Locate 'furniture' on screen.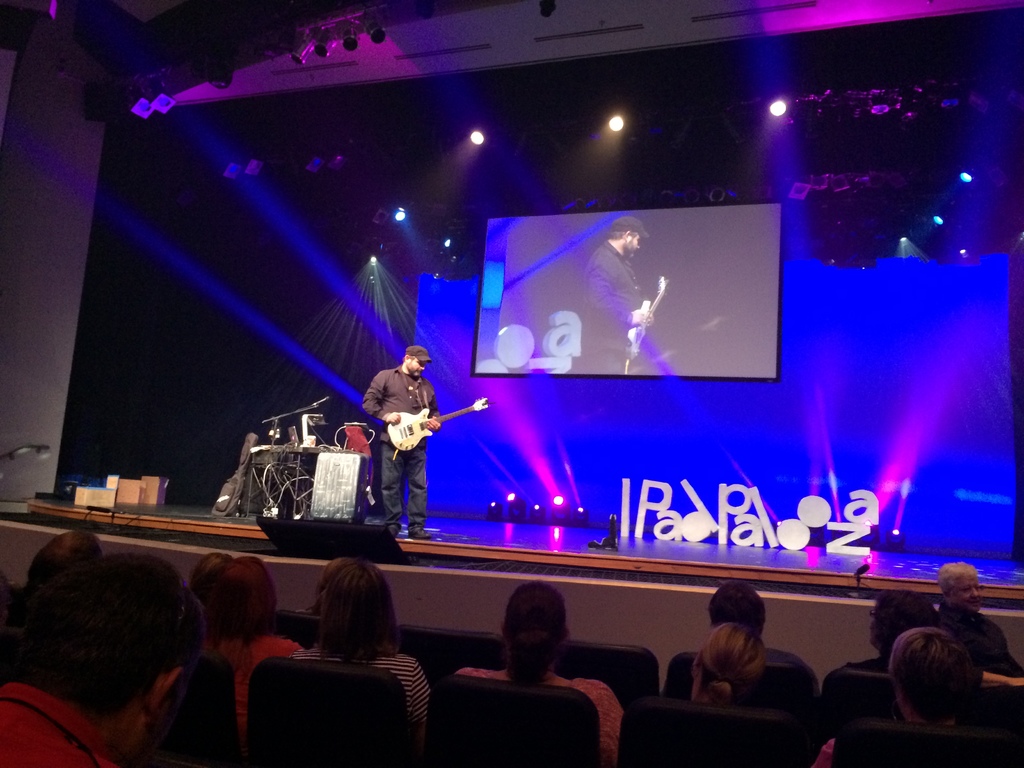
On screen at bbox(820, 666, 897, 741).
